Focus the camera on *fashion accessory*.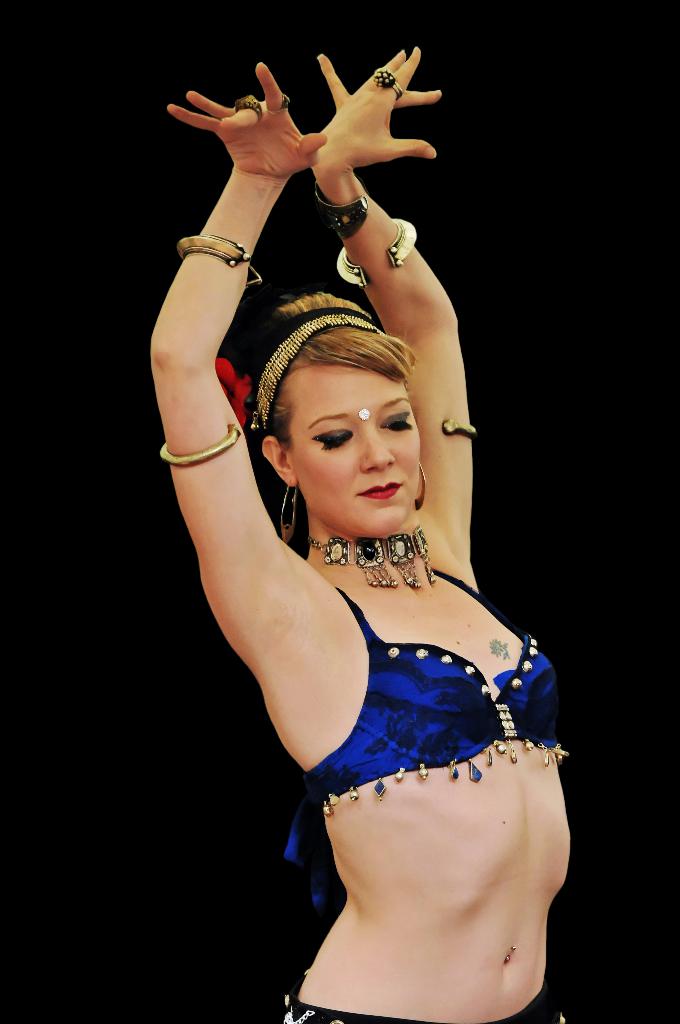
Focus region: bbox=[241, 304, 372, 424].
